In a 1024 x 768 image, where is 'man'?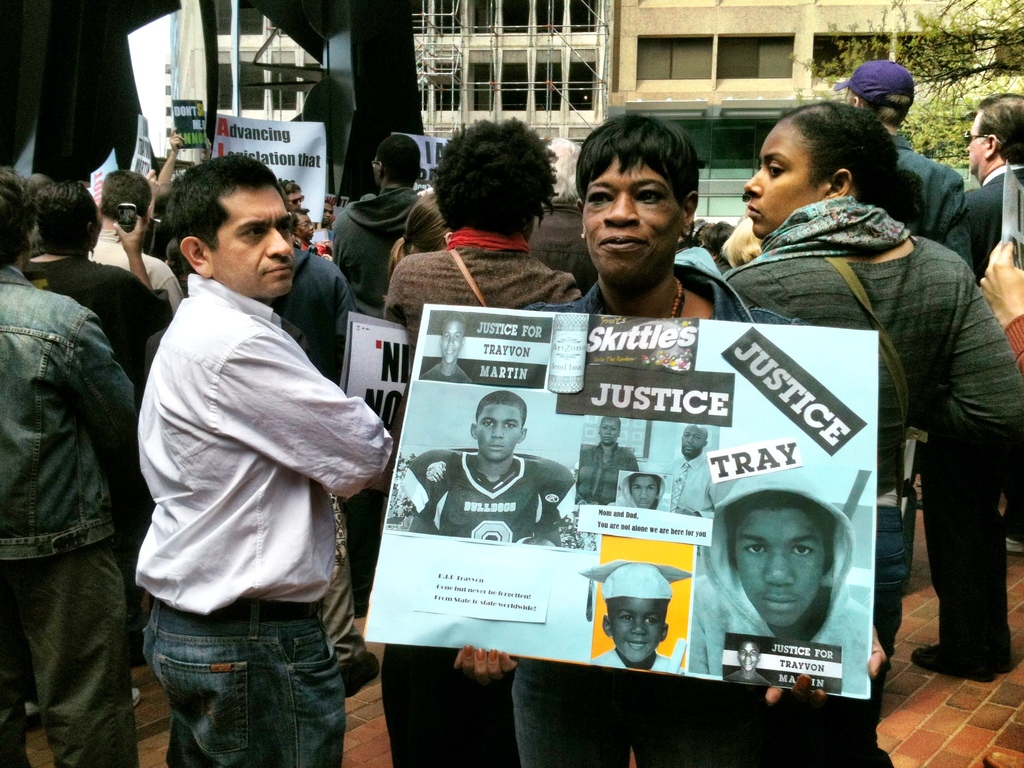
841,63,965,241.
